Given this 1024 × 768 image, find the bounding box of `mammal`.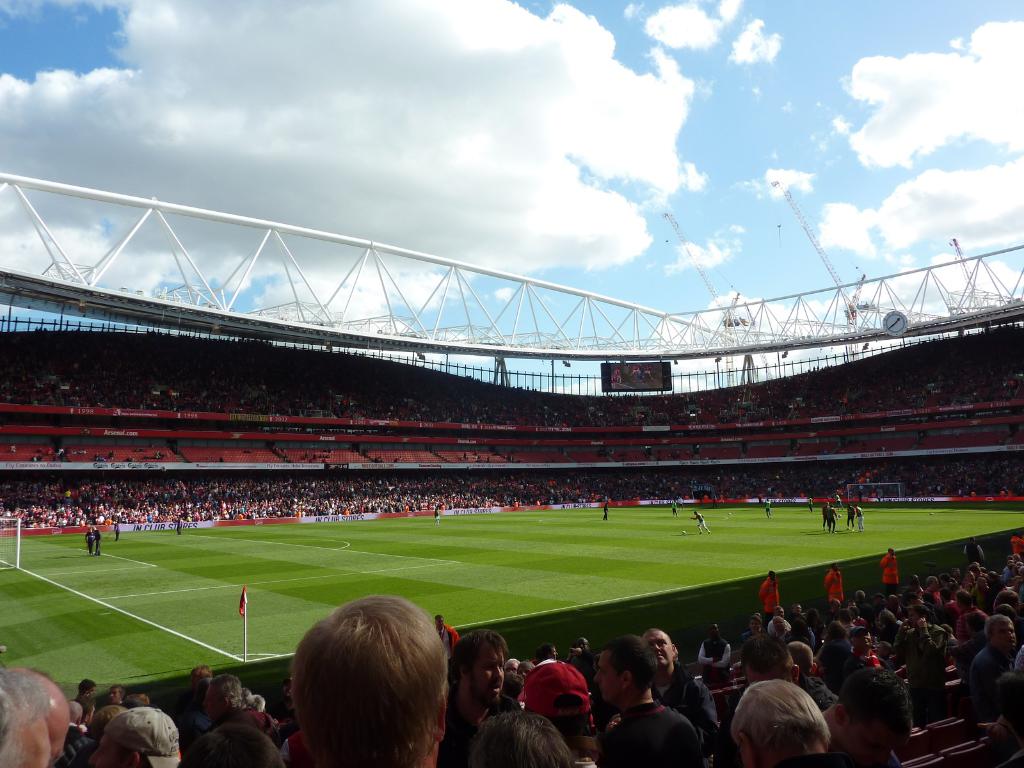
604:500:611:518.
